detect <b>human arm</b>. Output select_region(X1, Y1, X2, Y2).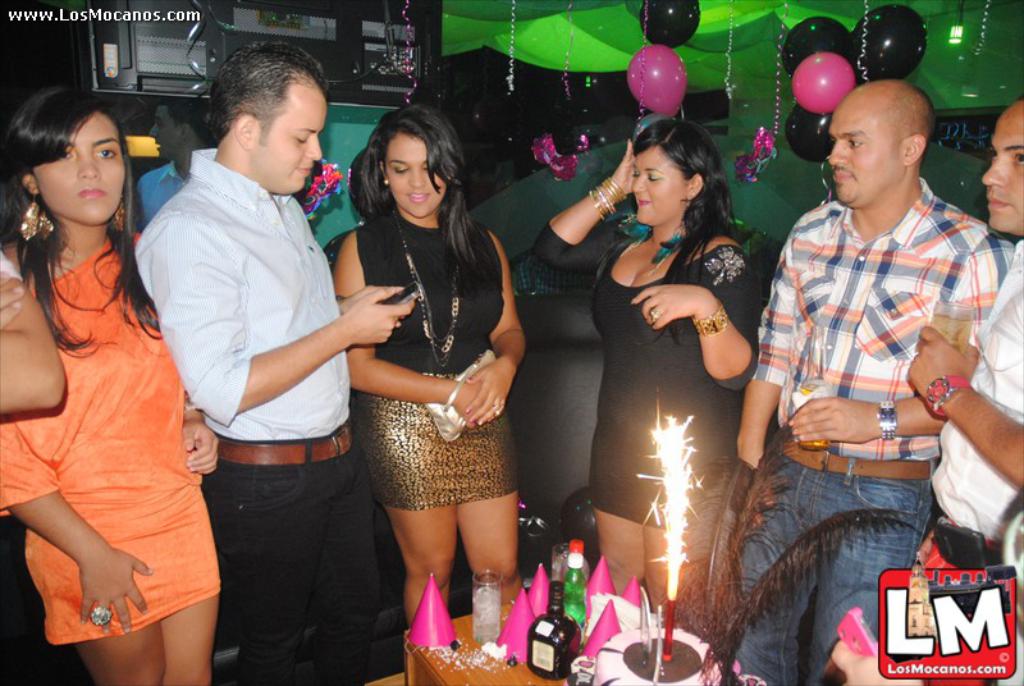
select_region(0, 417, 155, 640).
